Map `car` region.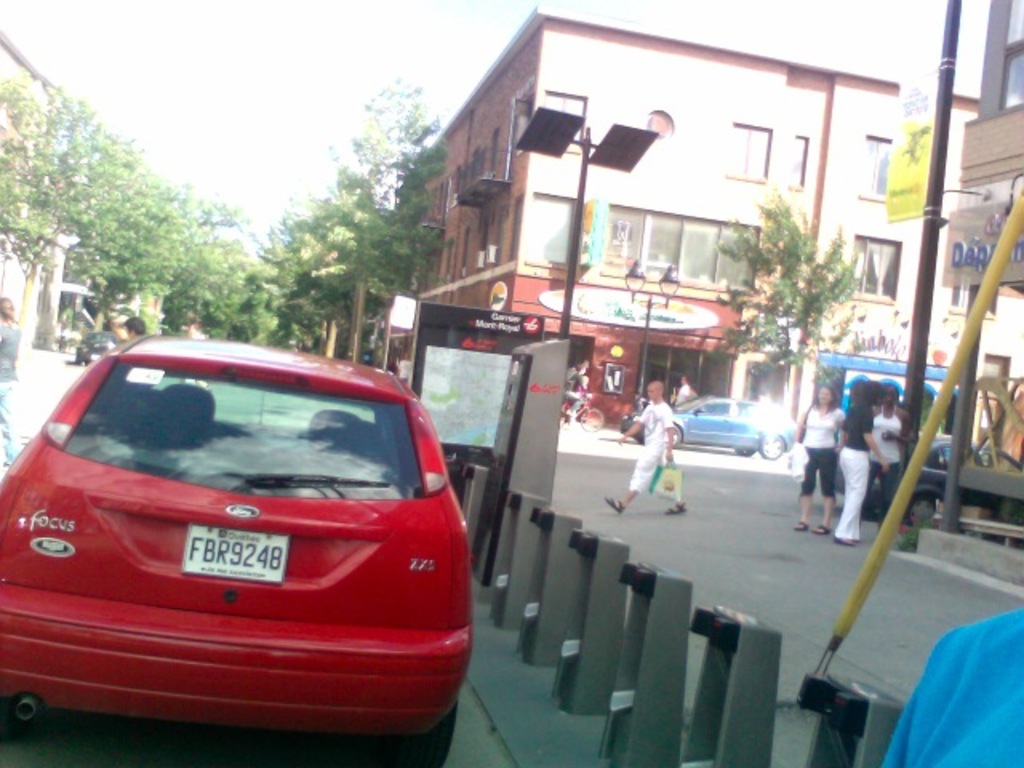
Mapped to BBox(74, 326, 118, 363).
